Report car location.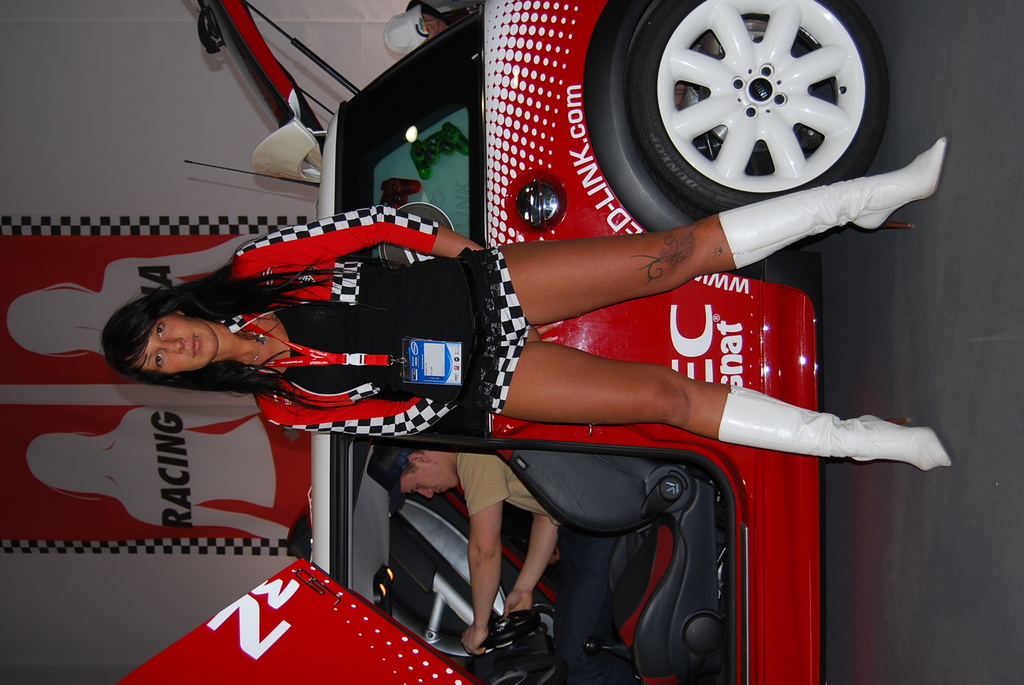
Report: <bbox>184, 0, 892, 684</bbox>.
